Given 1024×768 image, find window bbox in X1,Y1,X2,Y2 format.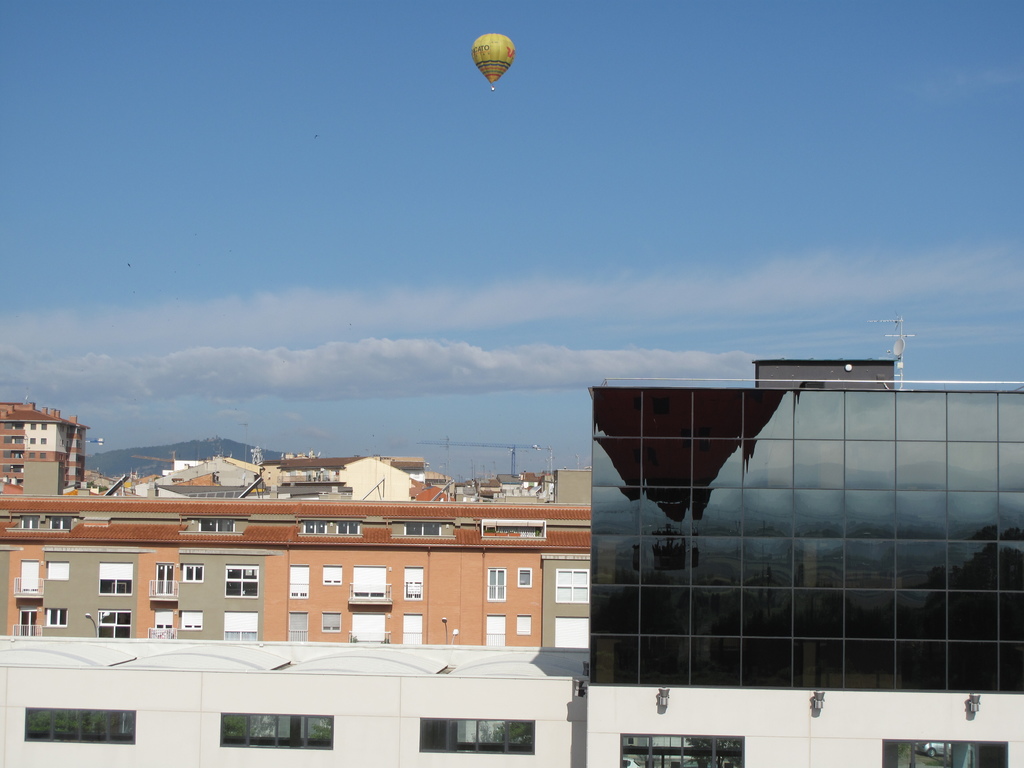
214,700,352,764.
